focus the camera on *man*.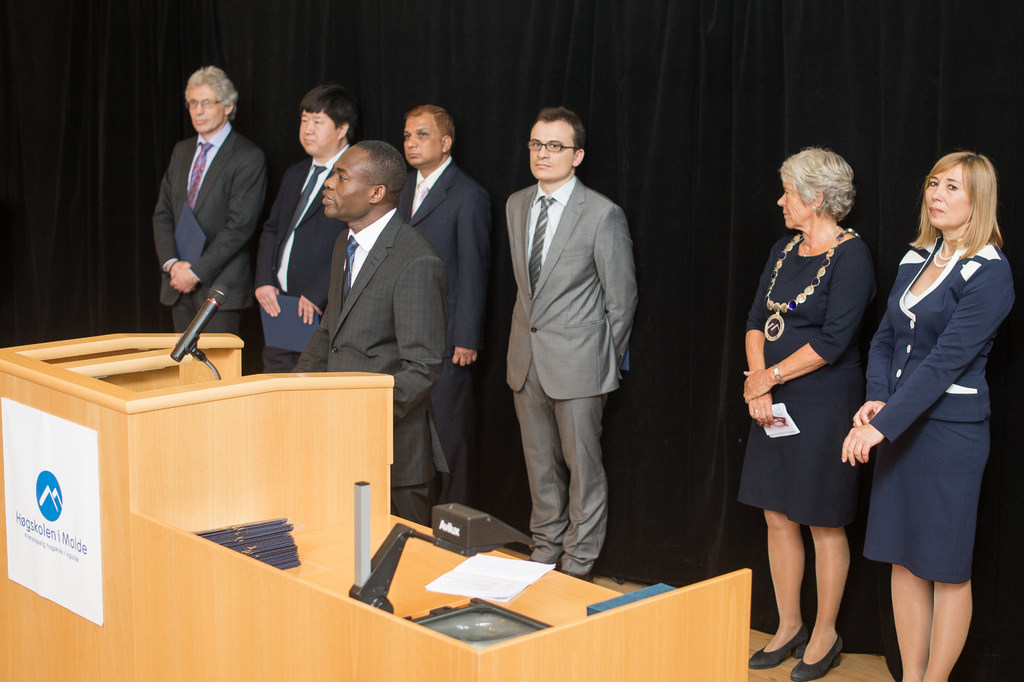
Focus region: bbox=(288, 142, 452, 525).
